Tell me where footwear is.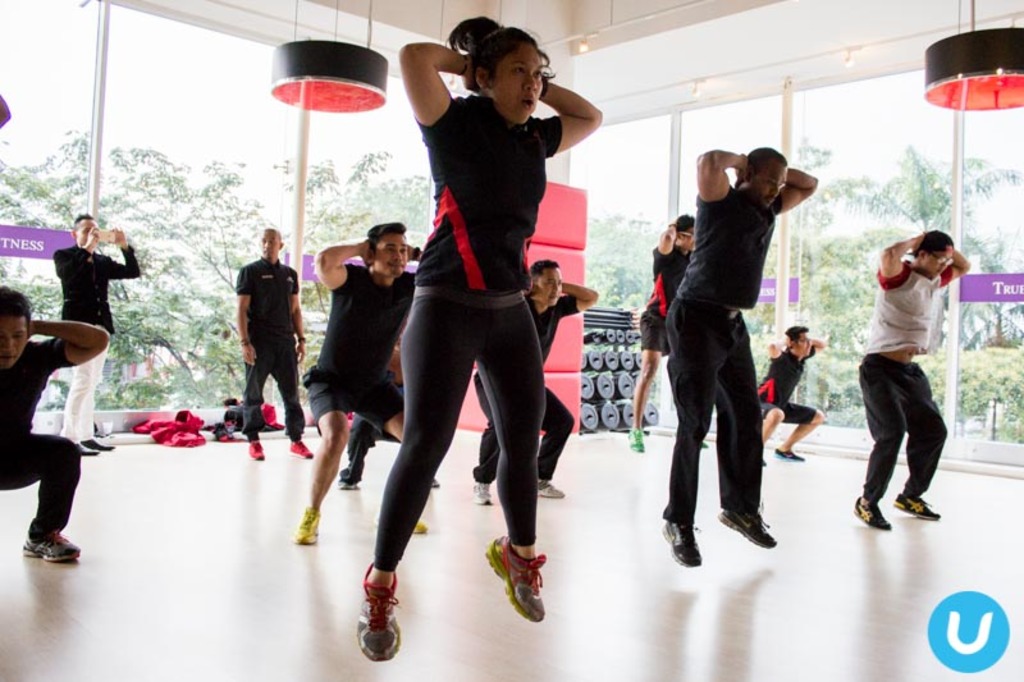
footwear is at left=623, top=425, right=648, bottom=452.
